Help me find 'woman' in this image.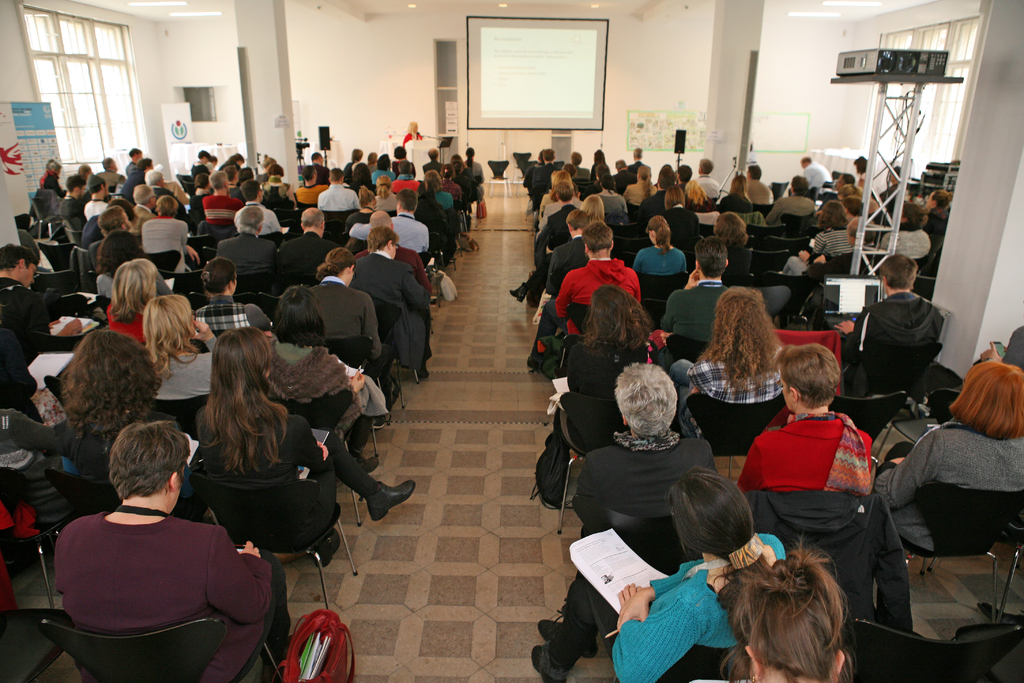
Found it: <region>90, 232, 174, 299</region>.
